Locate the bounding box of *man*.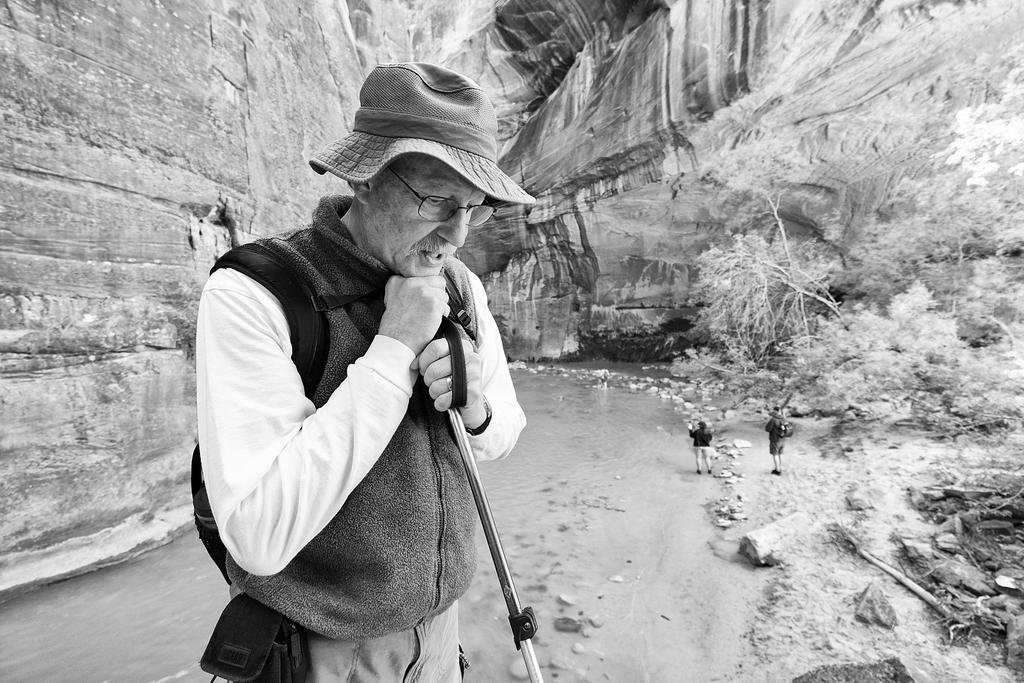
Bounding box: [179,67,563,669].
